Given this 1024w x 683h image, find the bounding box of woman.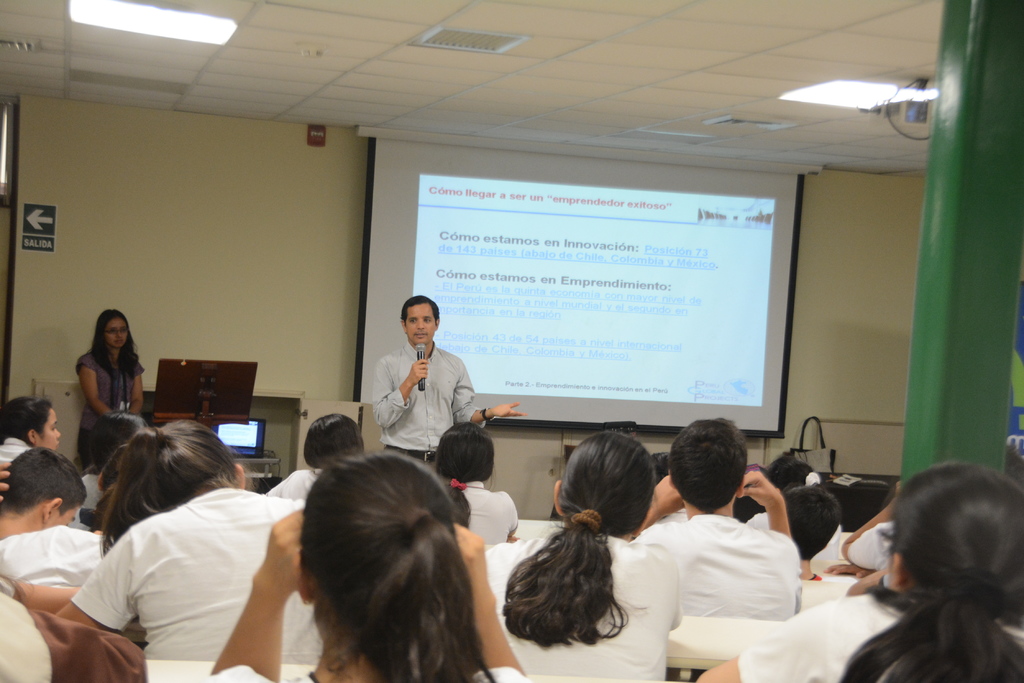
crop(481, 435, 682, 682).
